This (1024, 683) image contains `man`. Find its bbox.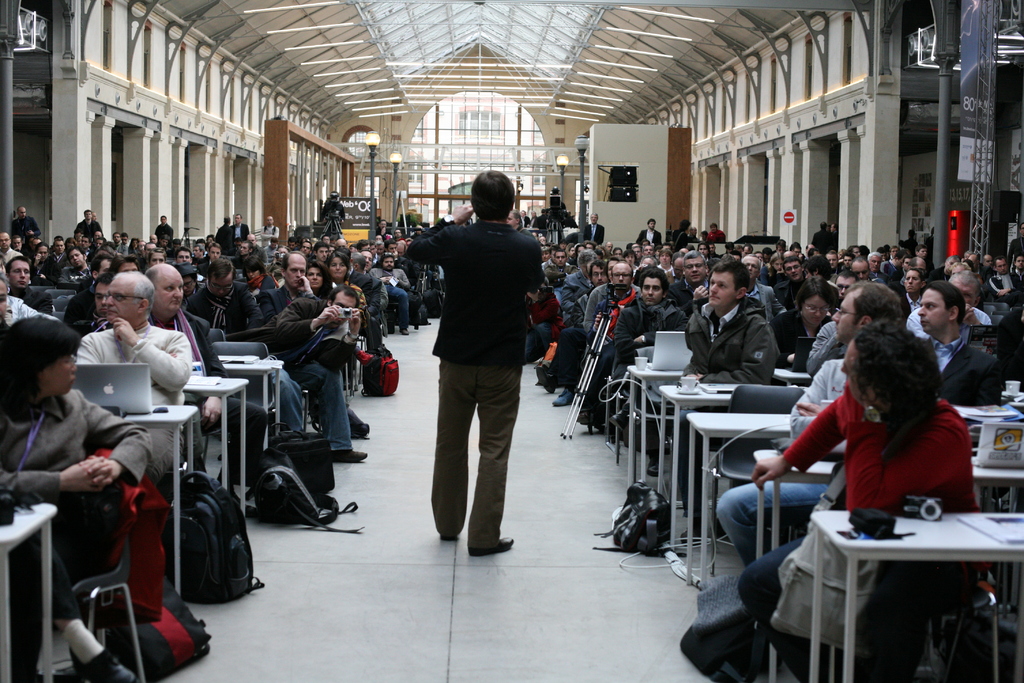
(x1=257, y1=281, x2=373, y2=465).
